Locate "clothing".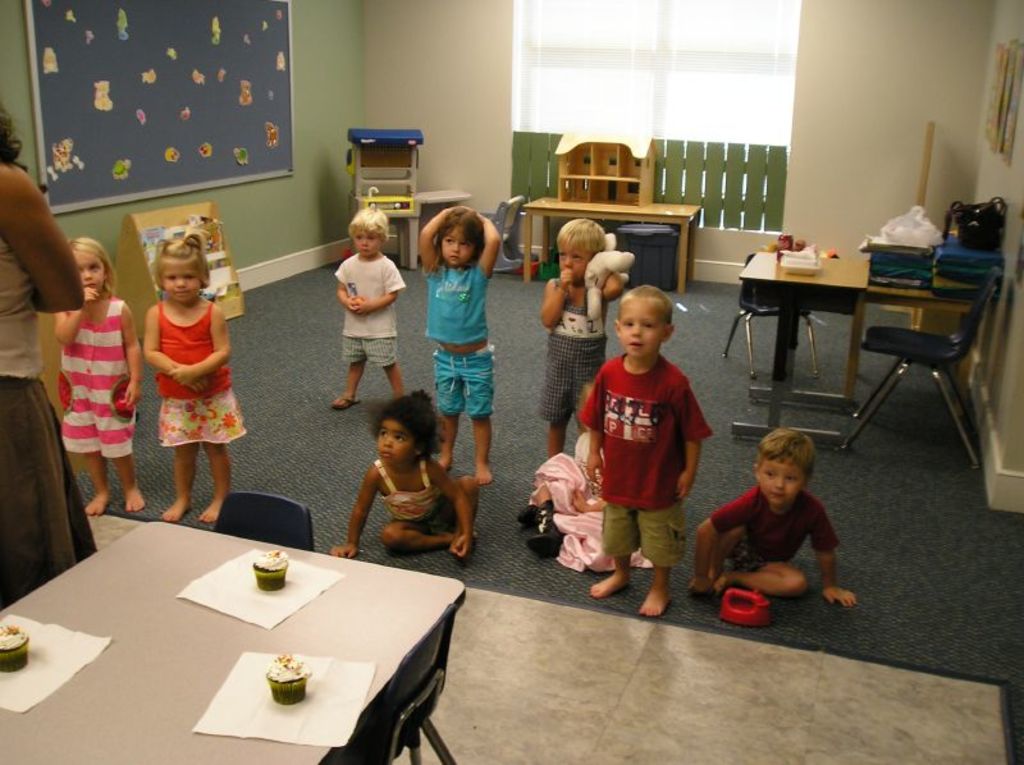
Bounding box: x1=701, y1=471, x2=855, y2=615.
